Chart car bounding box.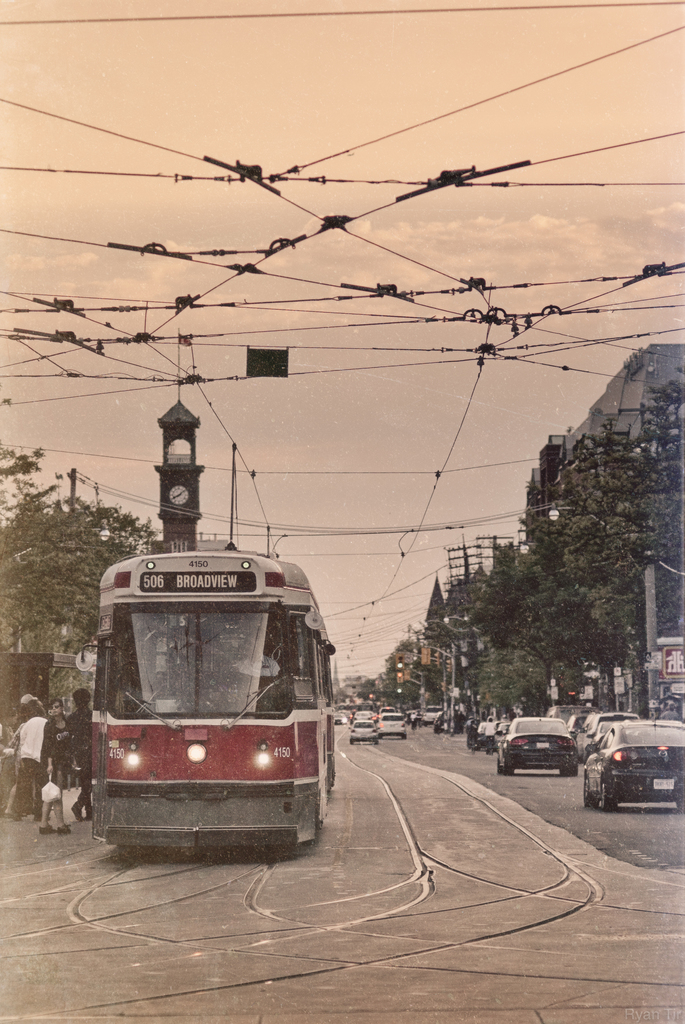
Charted: [left=346, top=719, right=381, bottom=746].
